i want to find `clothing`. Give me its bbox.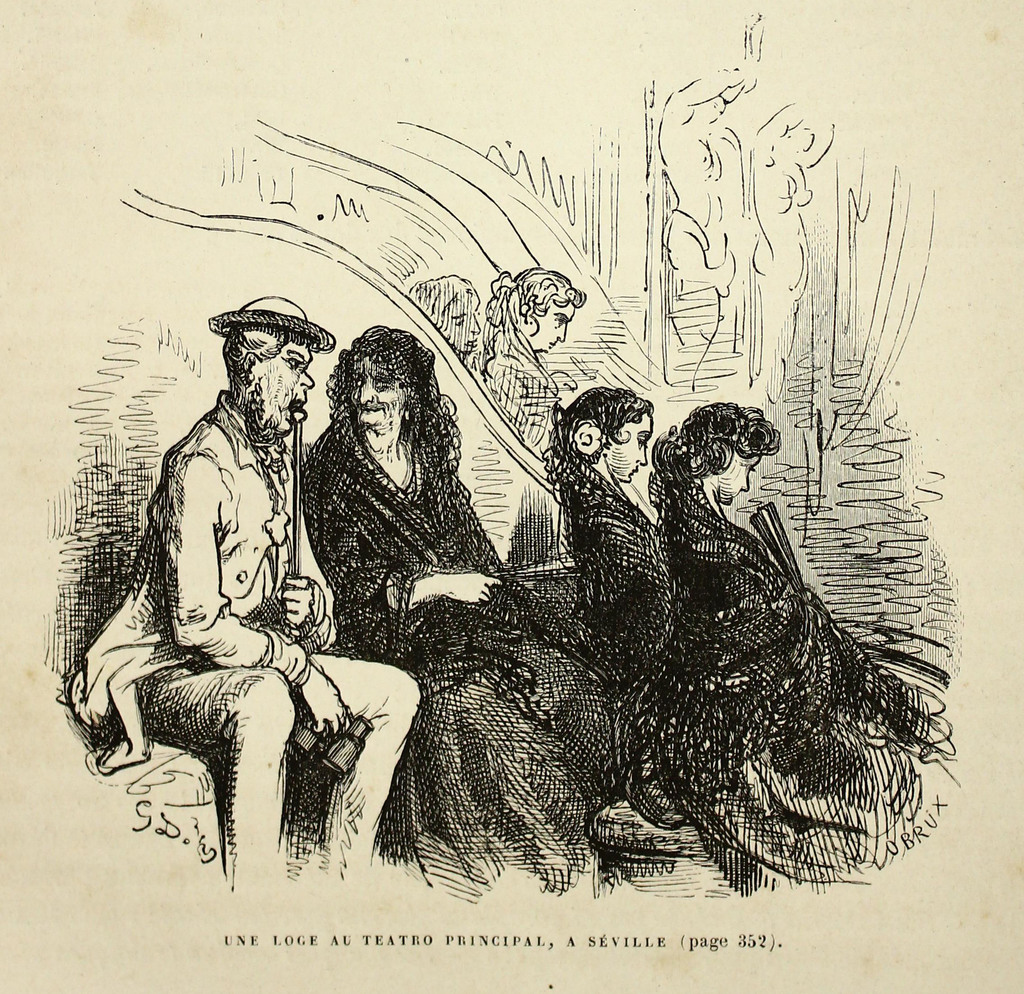
<box>622,467,943,917</box>.
